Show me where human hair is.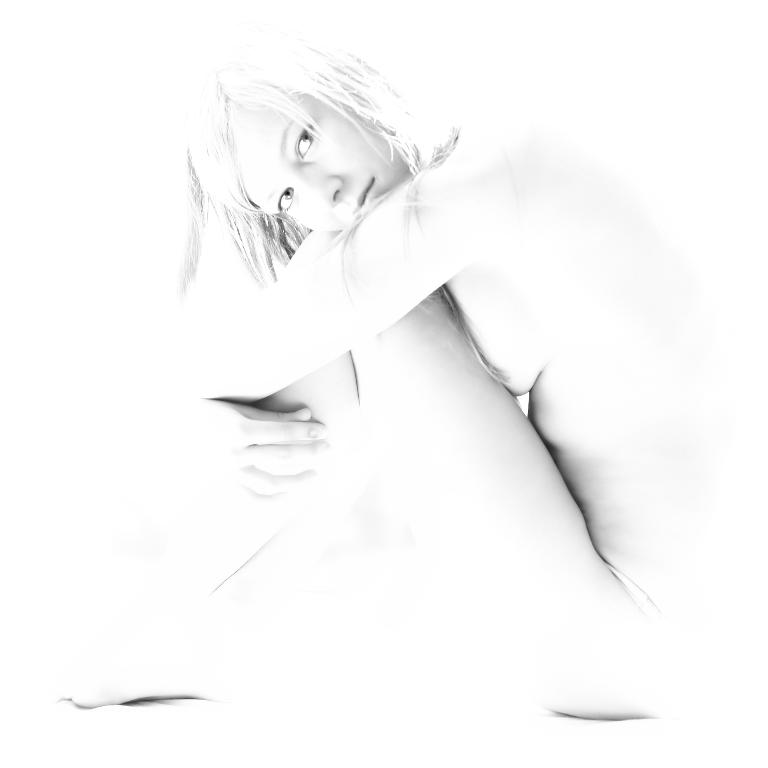
human hair is at crop(154, 36, 461, 327).
